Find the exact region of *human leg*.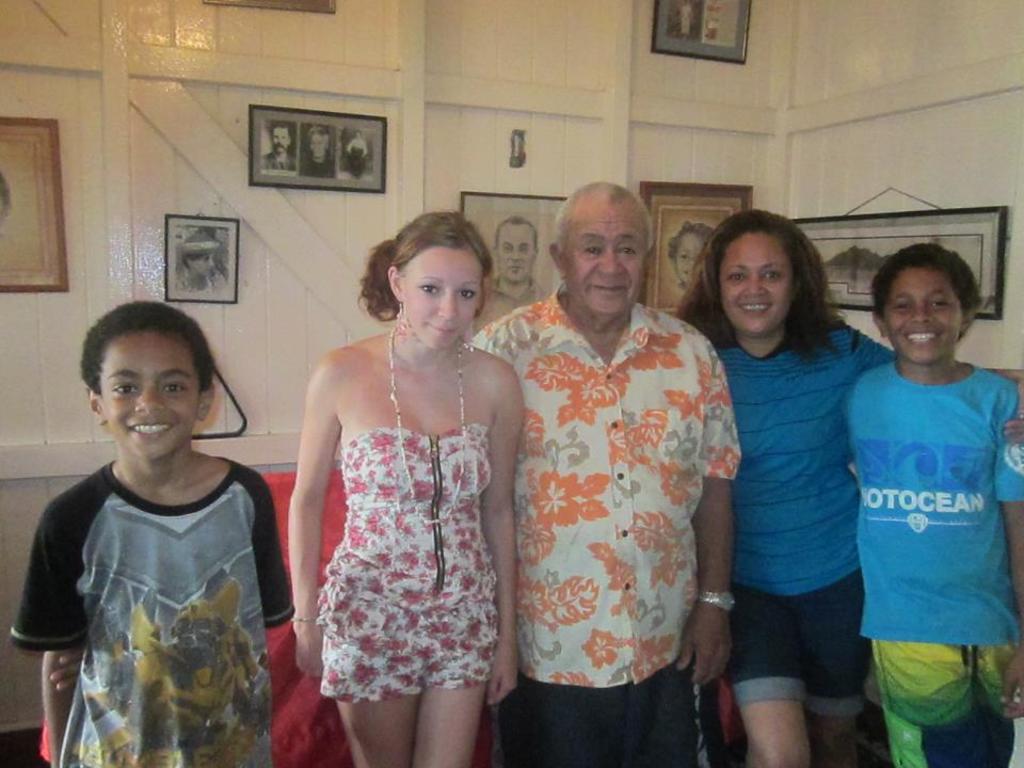
Exact region: region(333, 595, 407, 767).
